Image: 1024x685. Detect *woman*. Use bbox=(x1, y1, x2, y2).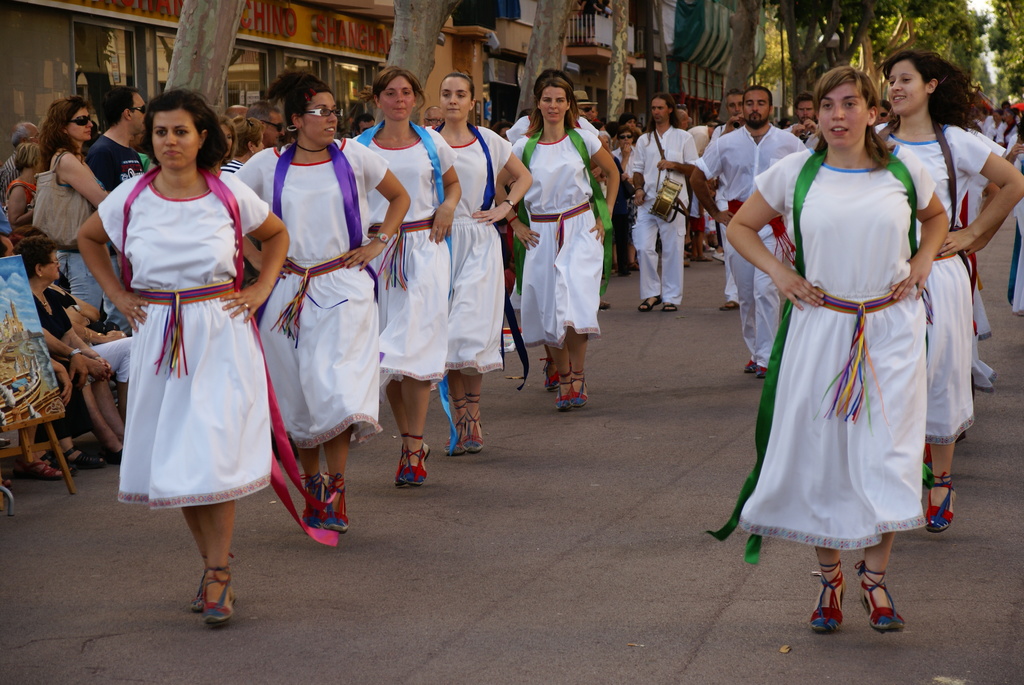
bbox=(34, 95, 111, 304).
